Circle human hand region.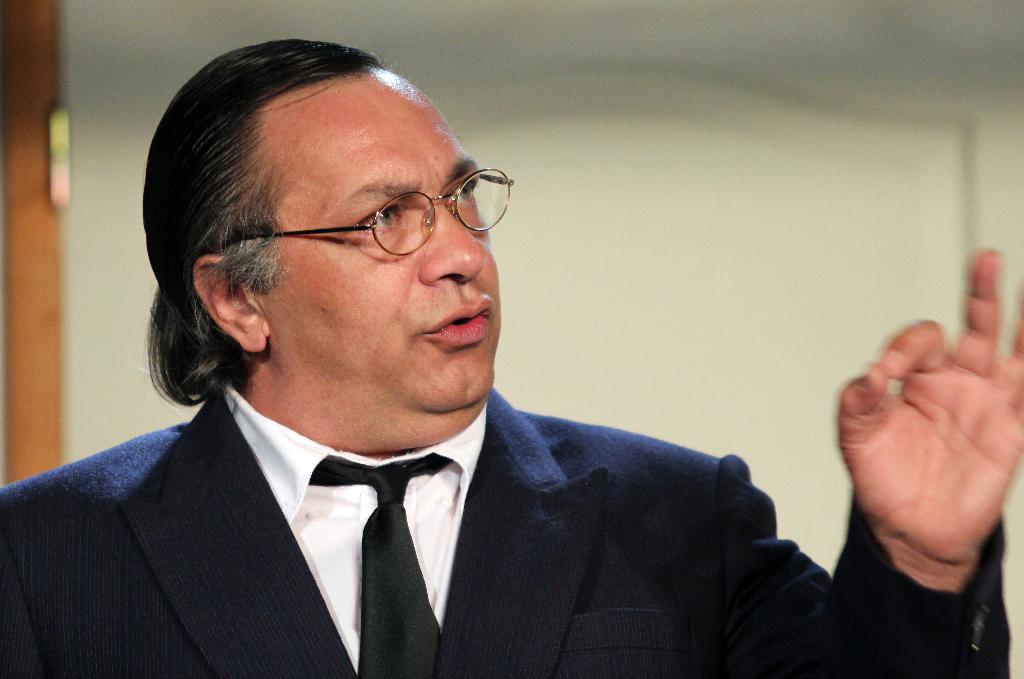
Region: [836,248,1023,571].
